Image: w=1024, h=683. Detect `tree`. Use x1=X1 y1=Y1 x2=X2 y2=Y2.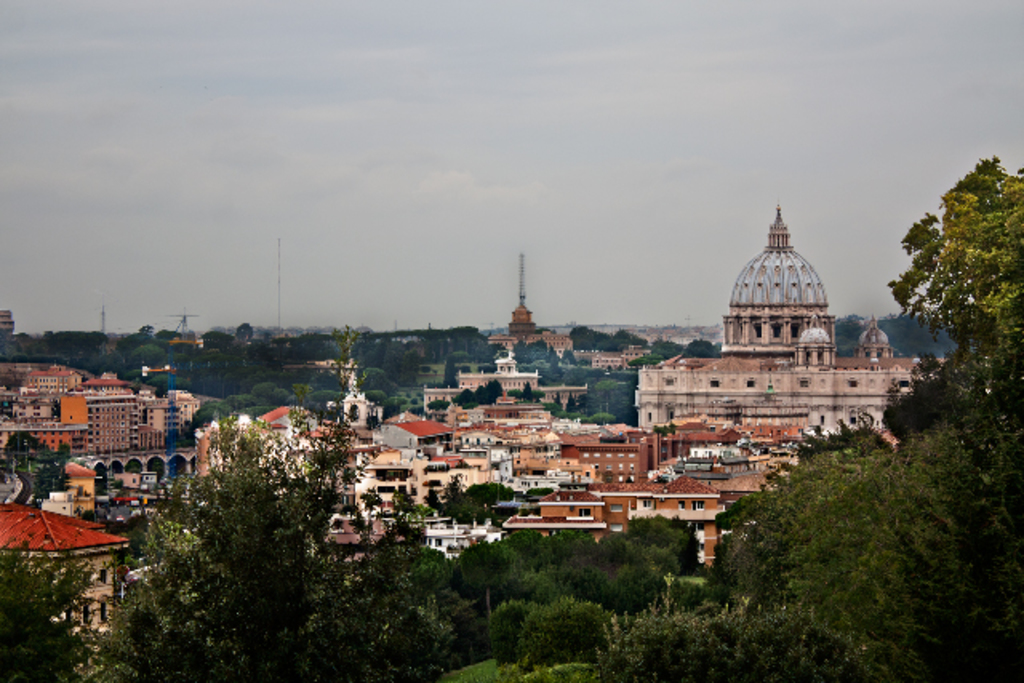
x1=3 y1=330 x2=182 y2=374.
